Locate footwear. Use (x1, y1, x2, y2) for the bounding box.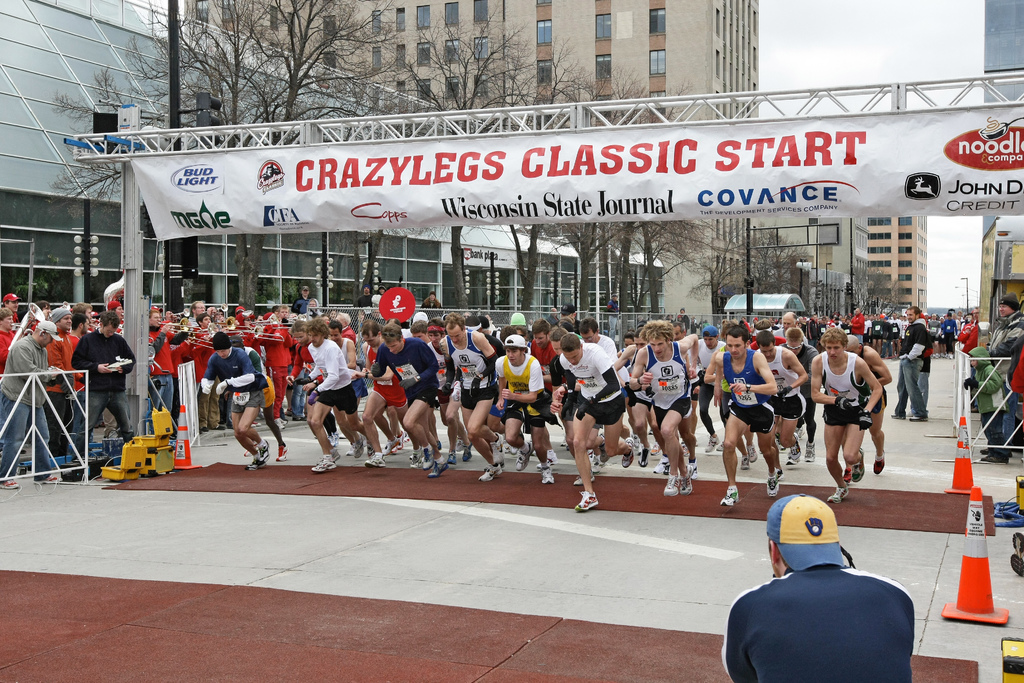
(722, 488, 742, 504).
